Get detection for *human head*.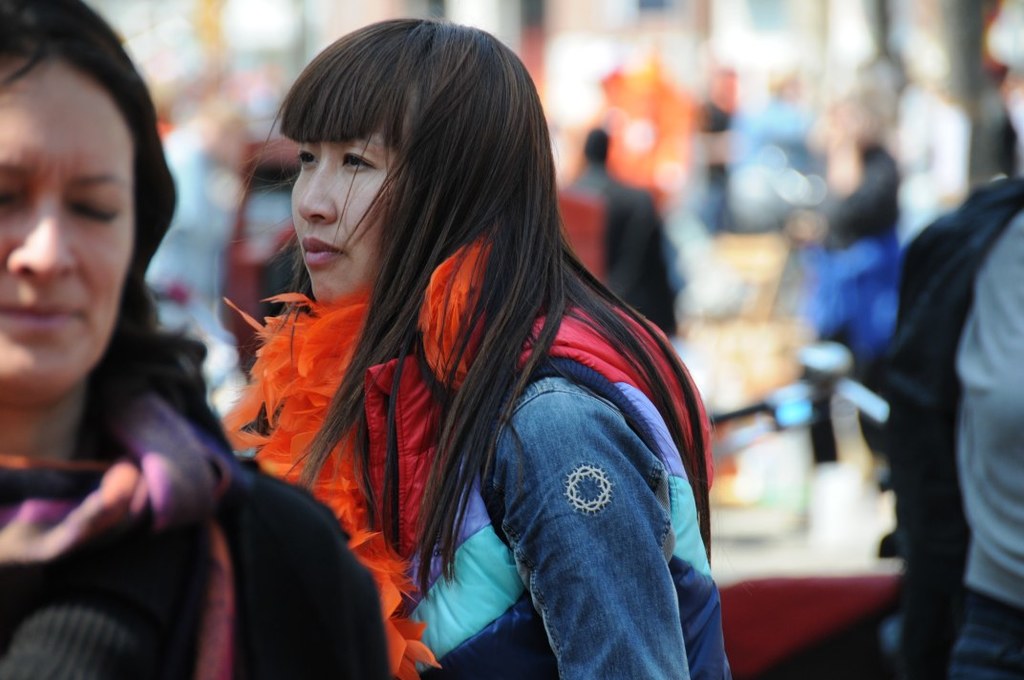
Detection: crop(276, 13, 542, 305).
